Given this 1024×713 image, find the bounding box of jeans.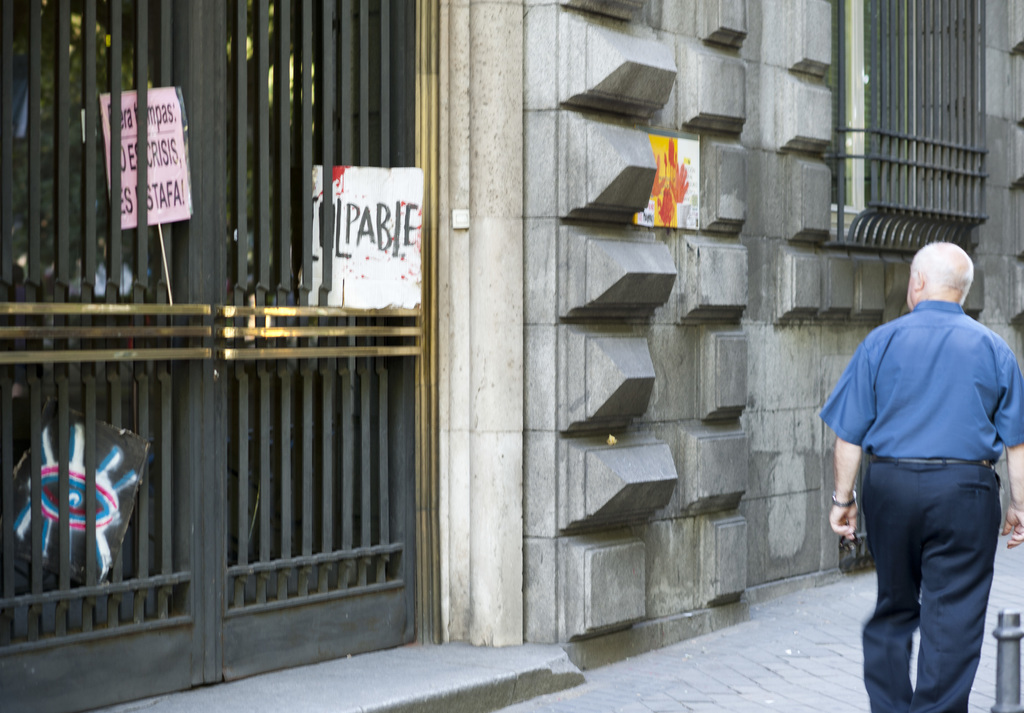
bbox(847, 465, 989, 712).
